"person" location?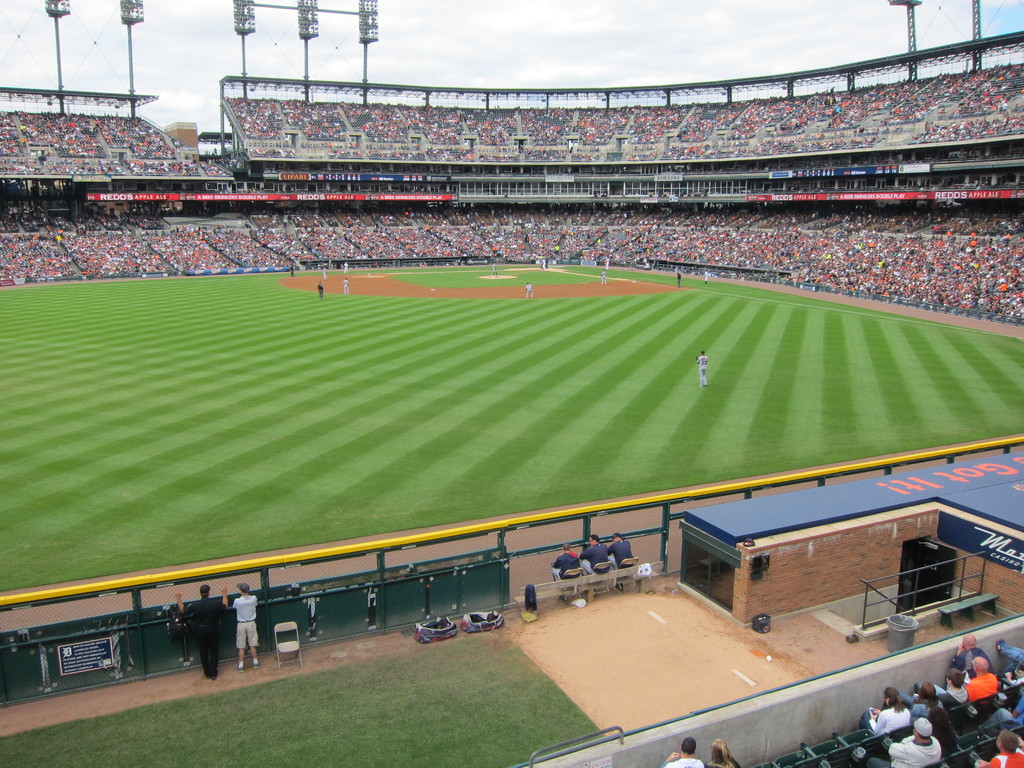
locate(520, 278, 538, 302)
